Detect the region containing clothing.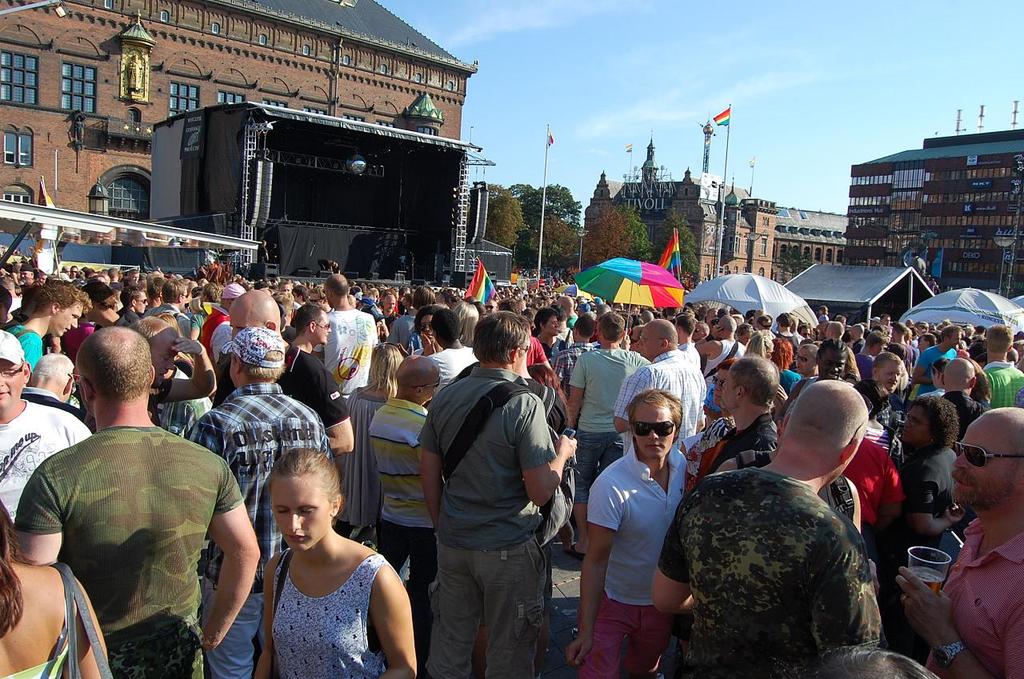
<bbox>557, 340, 595, 403</bbox>.
